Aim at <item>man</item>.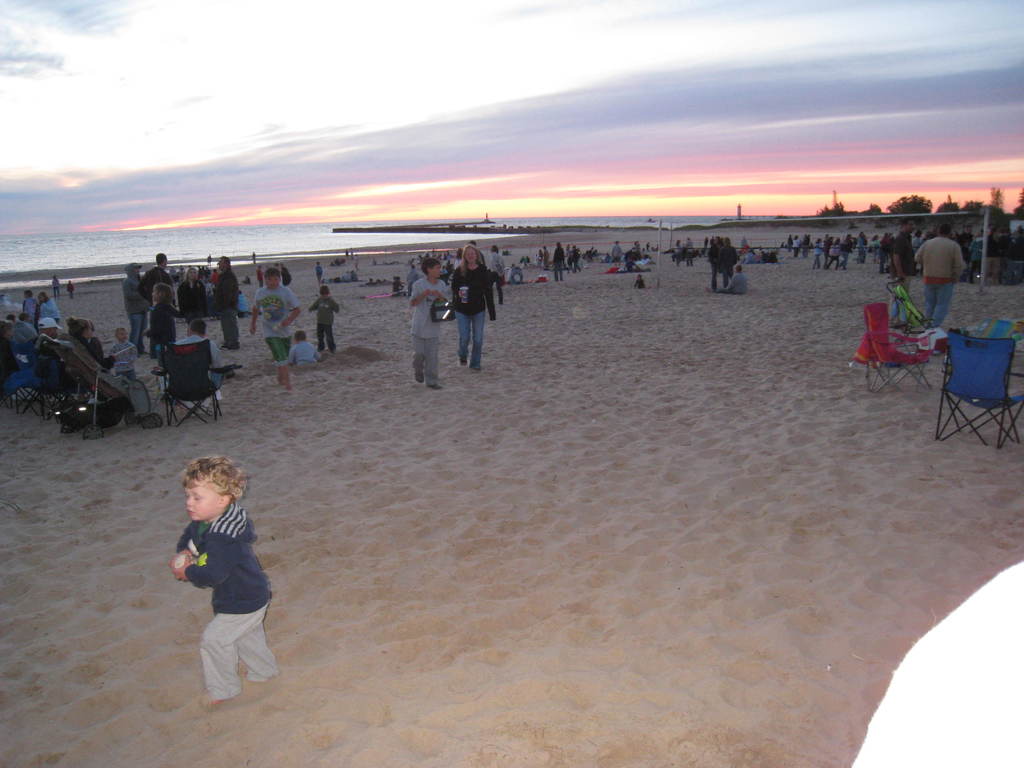
Aimed at locate(571, 244, 580, 274).
